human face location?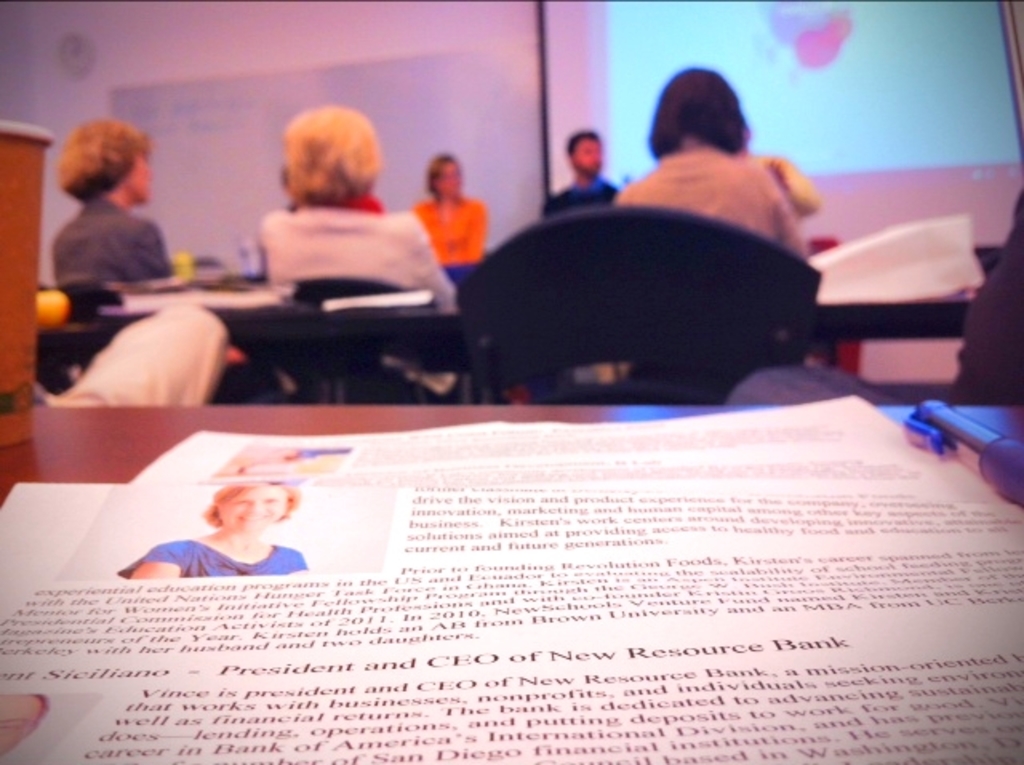
detection(224, 483, 285, 535)
